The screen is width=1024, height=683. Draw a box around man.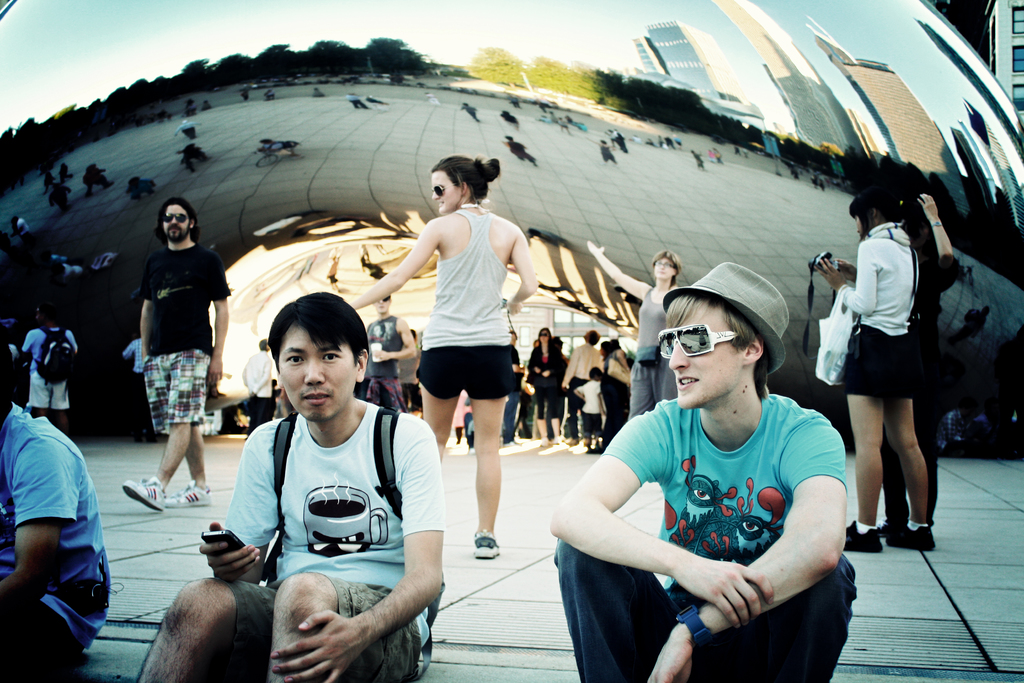
bbox=(122, 195, 230, 509).
